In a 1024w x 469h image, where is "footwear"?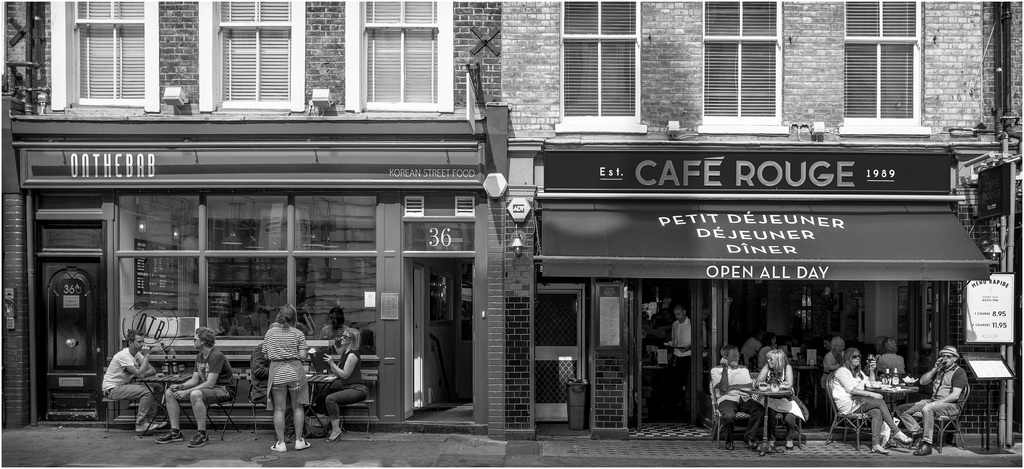
[136, 425, 140, 438].
